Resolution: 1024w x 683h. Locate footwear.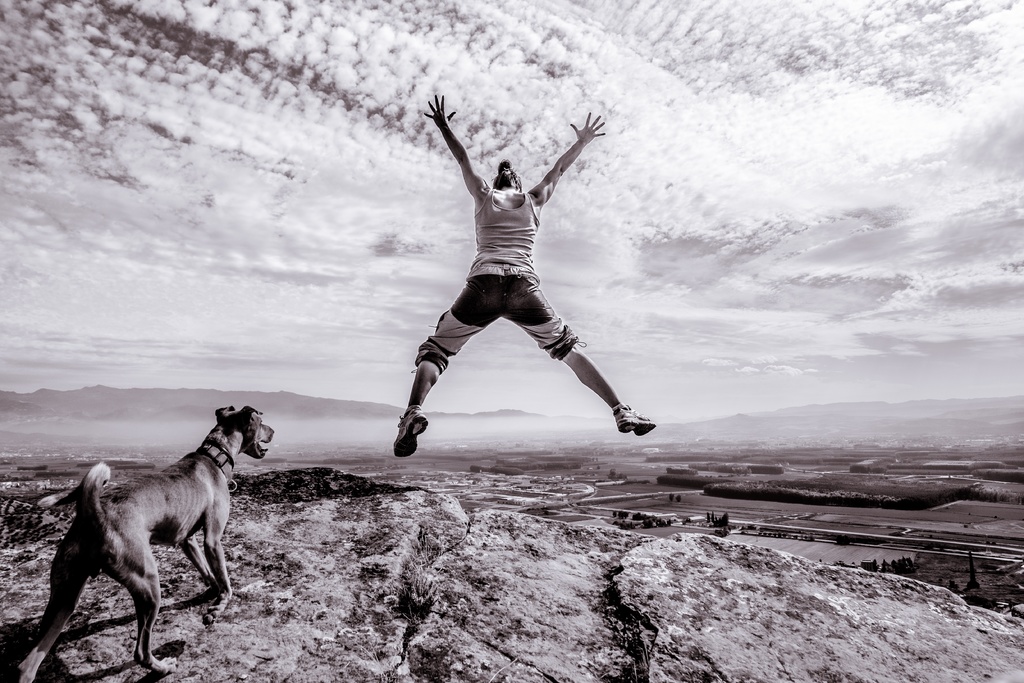
pyautogui.locateOnScreen(391, 406, 429, 458).
